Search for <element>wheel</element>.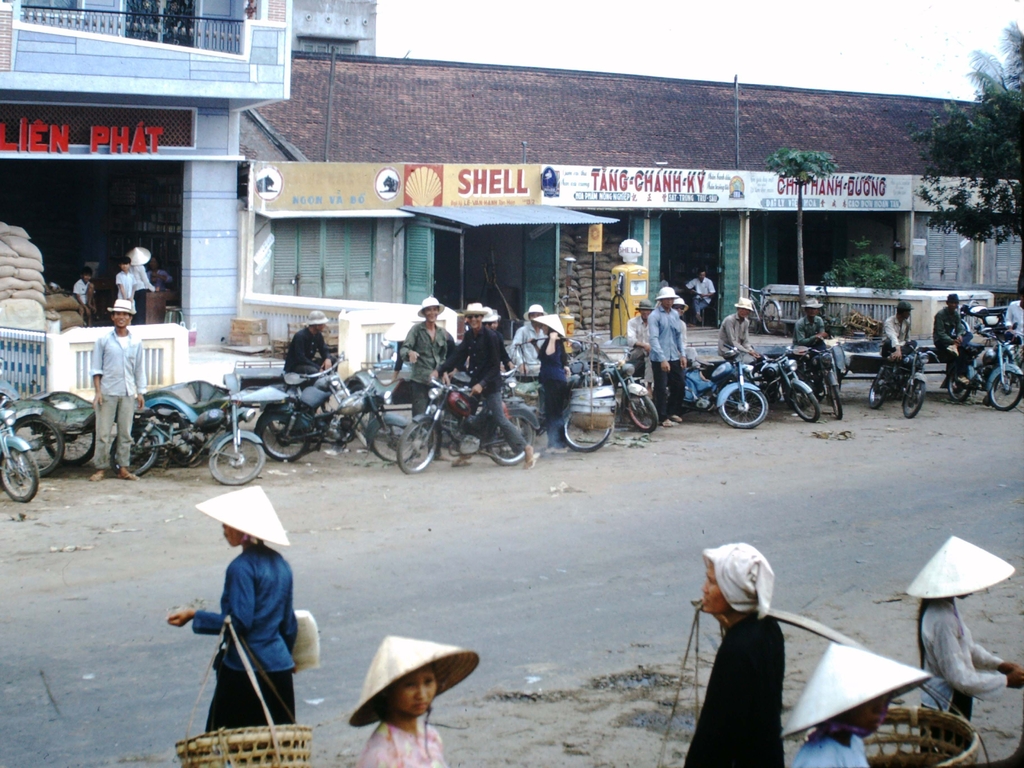
Found at (207, 438, 264, 490).
